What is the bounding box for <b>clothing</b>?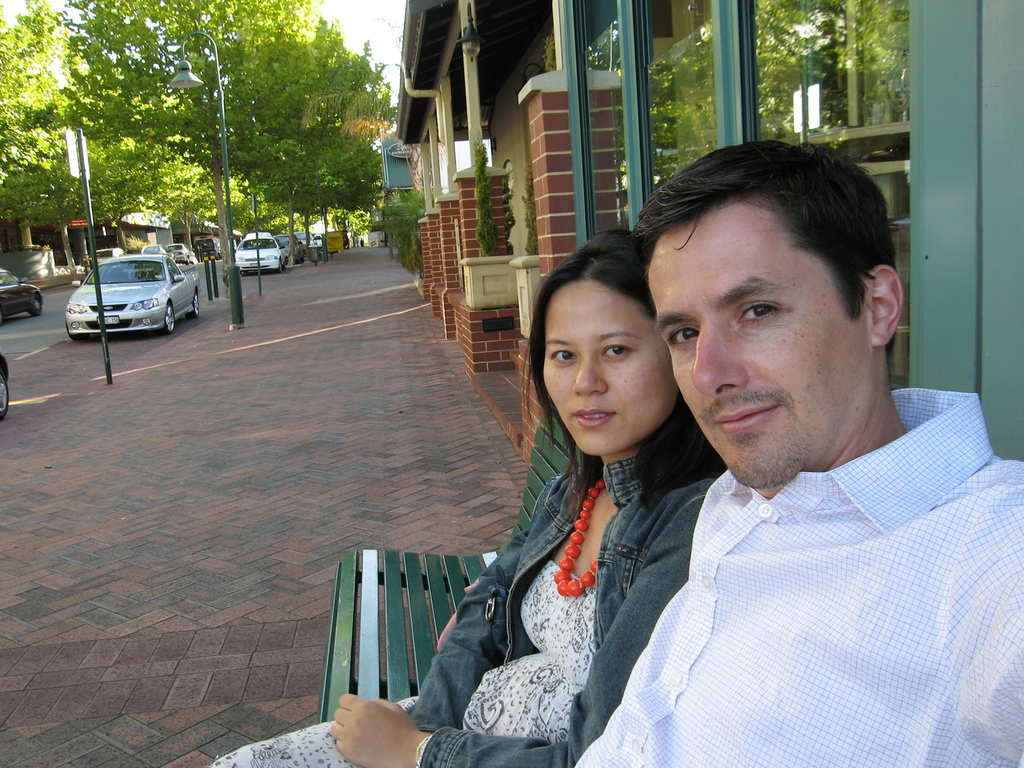
(211,447,715,767).
